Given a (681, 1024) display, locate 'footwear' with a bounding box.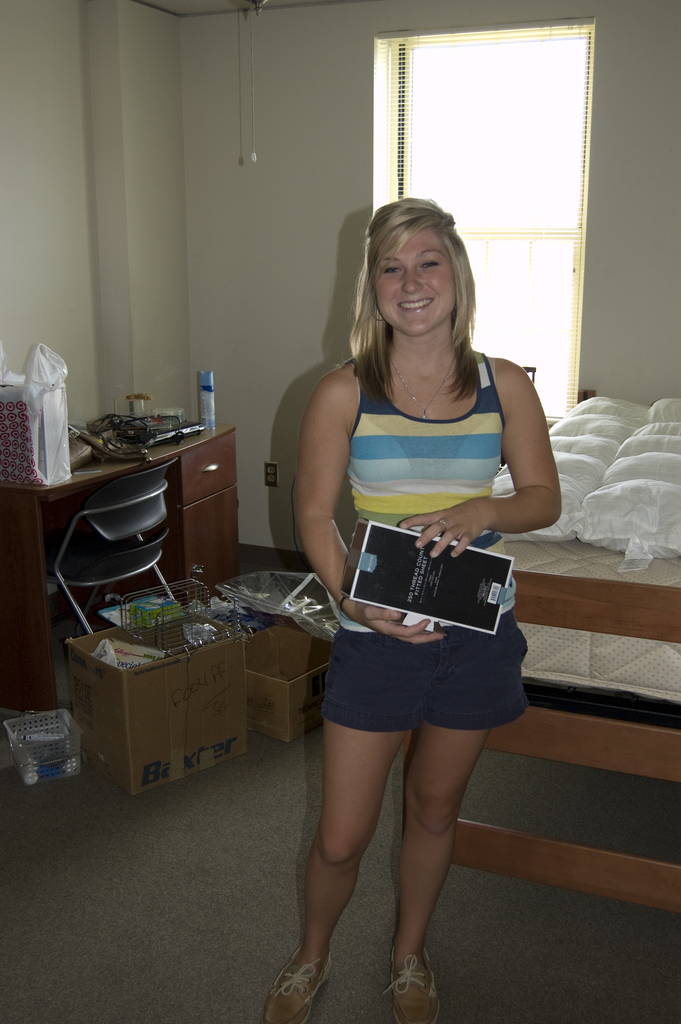
Located: pyautogui.locateOnScreen(391, 950, 447, 1023).
